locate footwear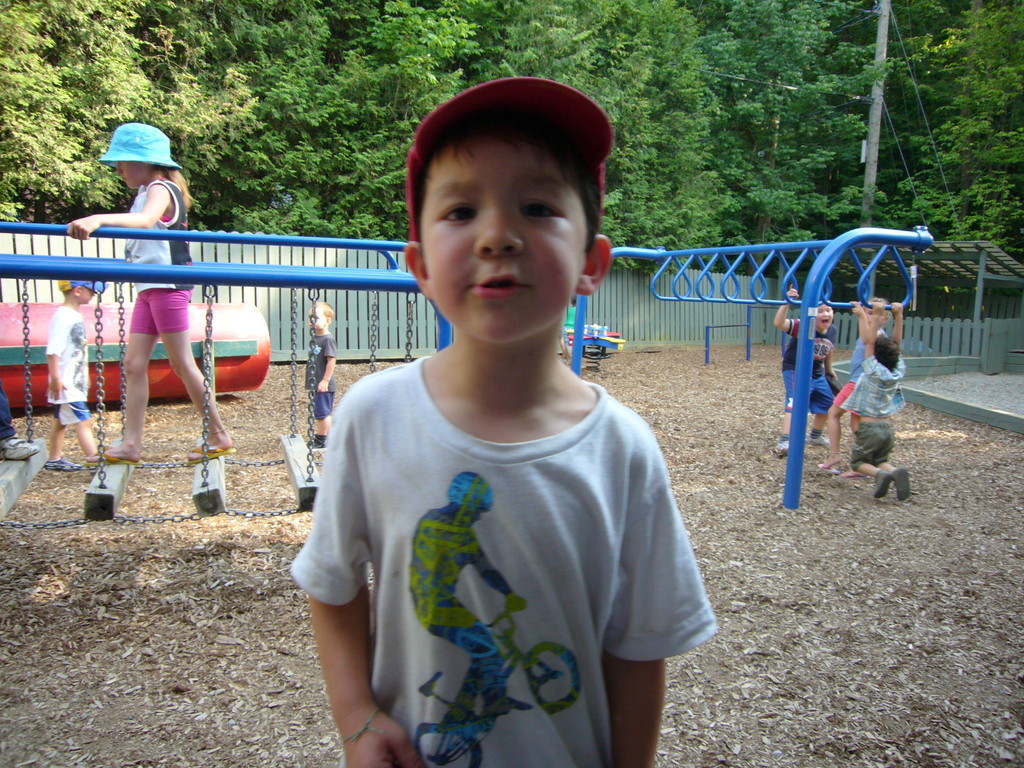
box(307, 439, 324, 451)
